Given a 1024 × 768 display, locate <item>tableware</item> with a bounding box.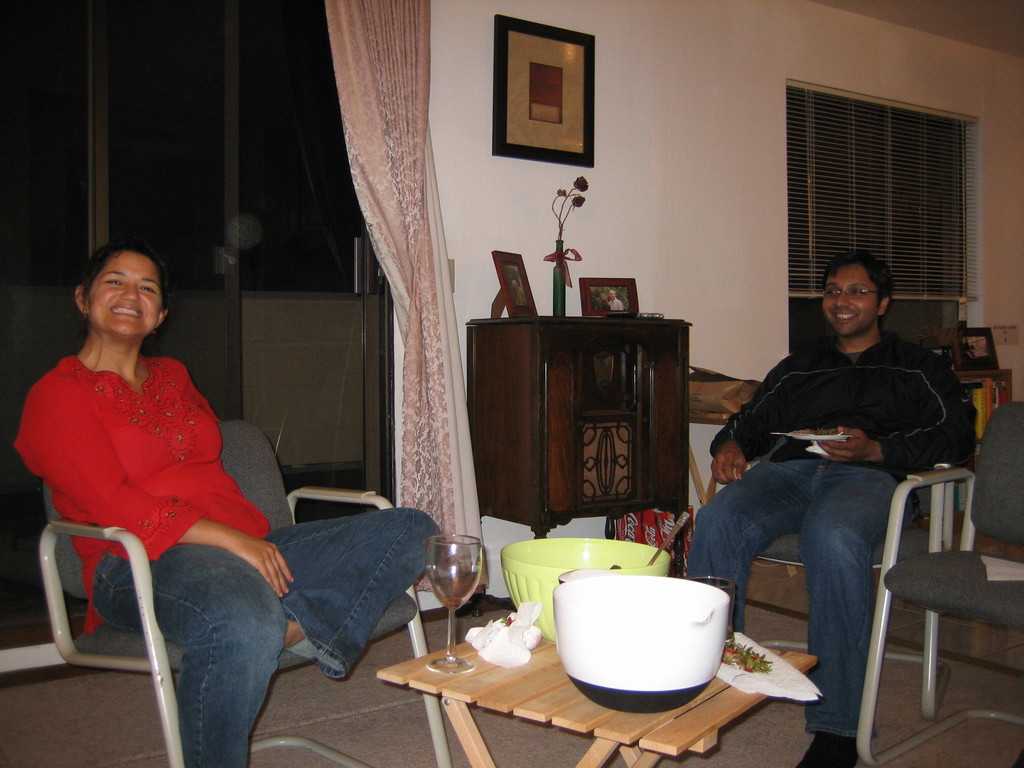
Located: box=[644, 509, 687, 564].
